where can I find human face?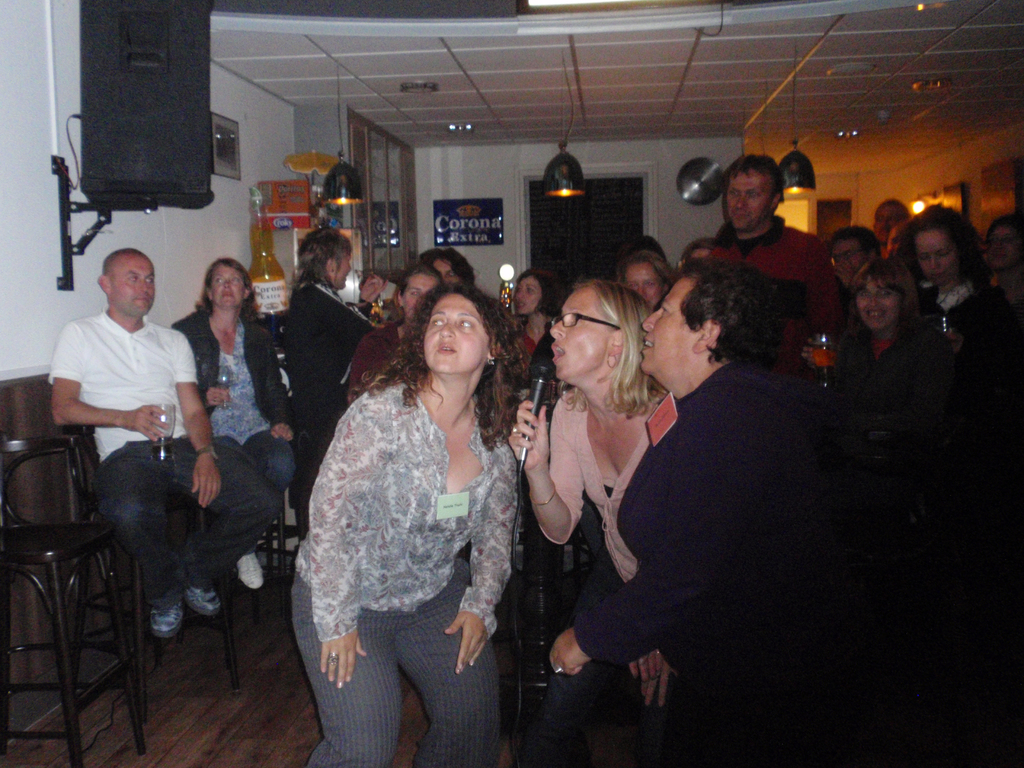
You can find it at left=887, top=227, right=904, bottom=257.
